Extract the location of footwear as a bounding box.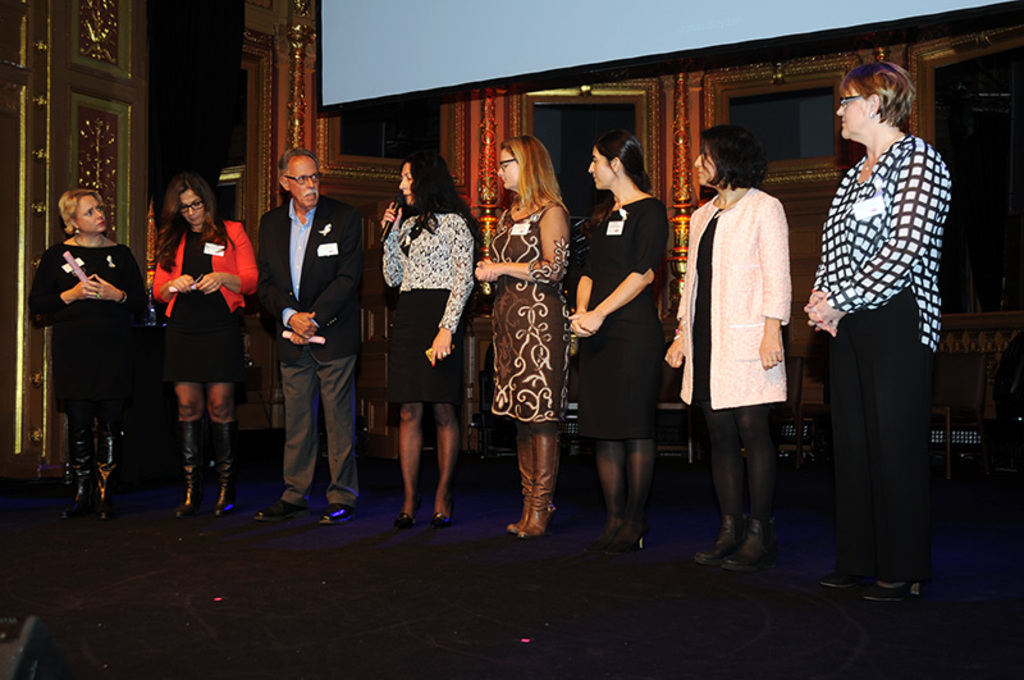
257,499,305,521.
